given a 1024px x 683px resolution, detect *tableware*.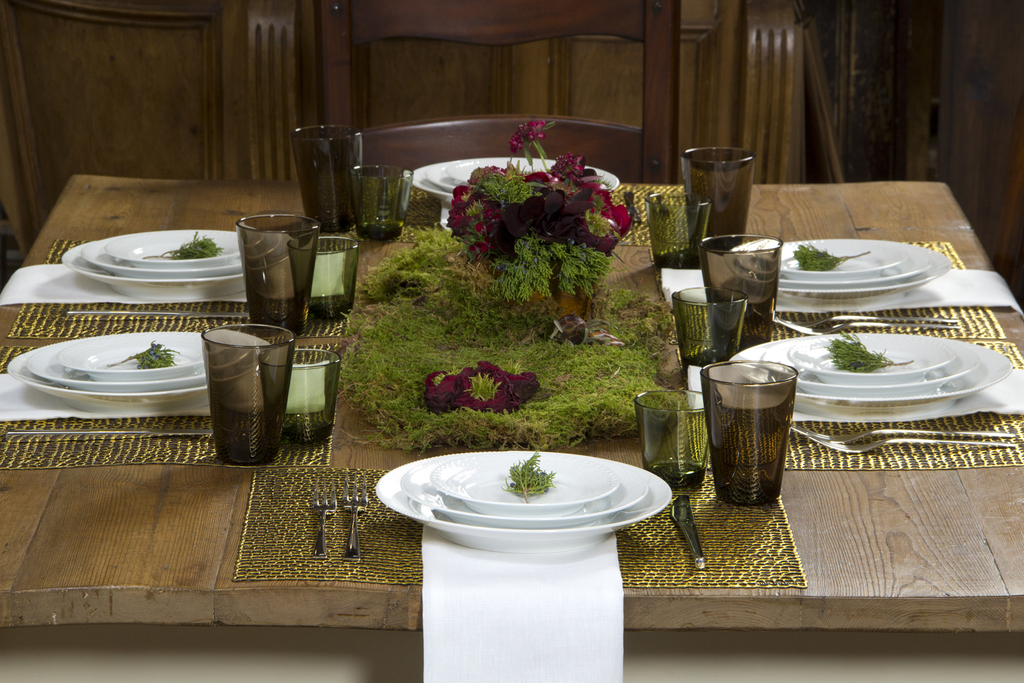
636, 390, 707, 502.
